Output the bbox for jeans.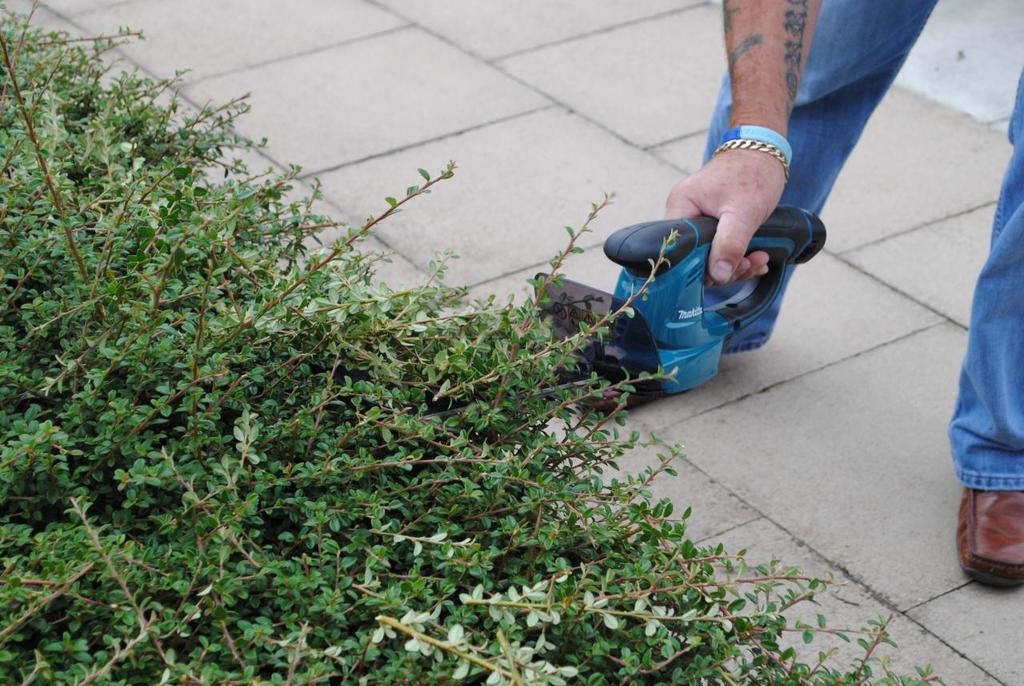
(x1=702, y1=0, x2=1023, y2=487).
